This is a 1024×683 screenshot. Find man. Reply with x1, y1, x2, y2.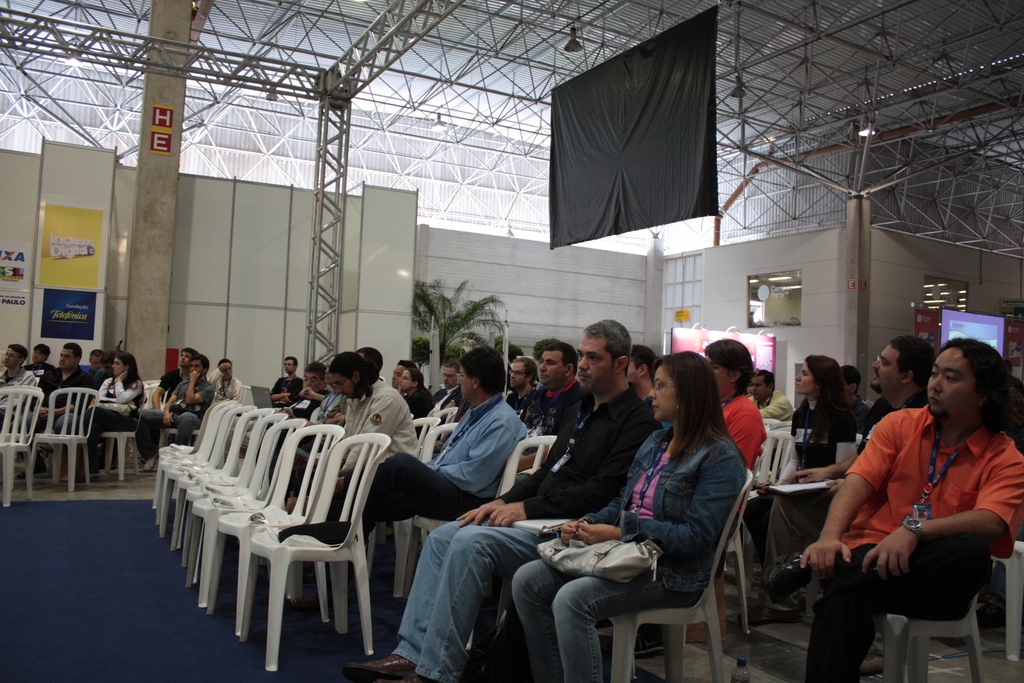
354, 318, 662, 682.
